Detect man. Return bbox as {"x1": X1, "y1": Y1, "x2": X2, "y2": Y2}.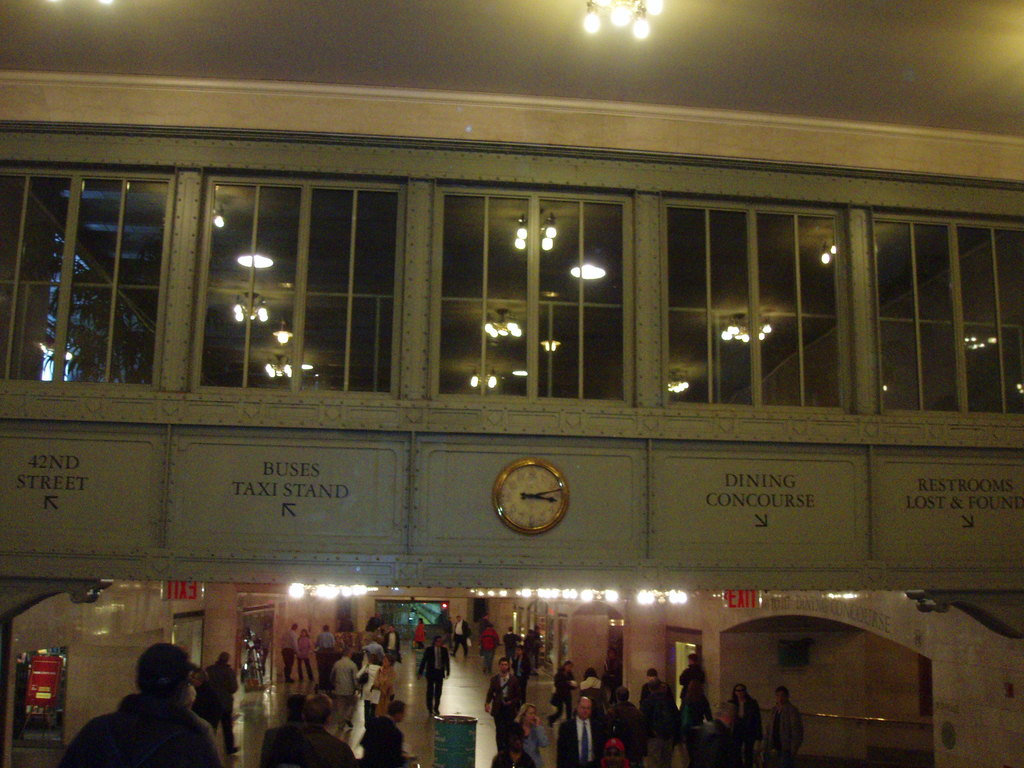
{"x1": 67, "y1": 636, "x2": 229, "y2": 767}.
